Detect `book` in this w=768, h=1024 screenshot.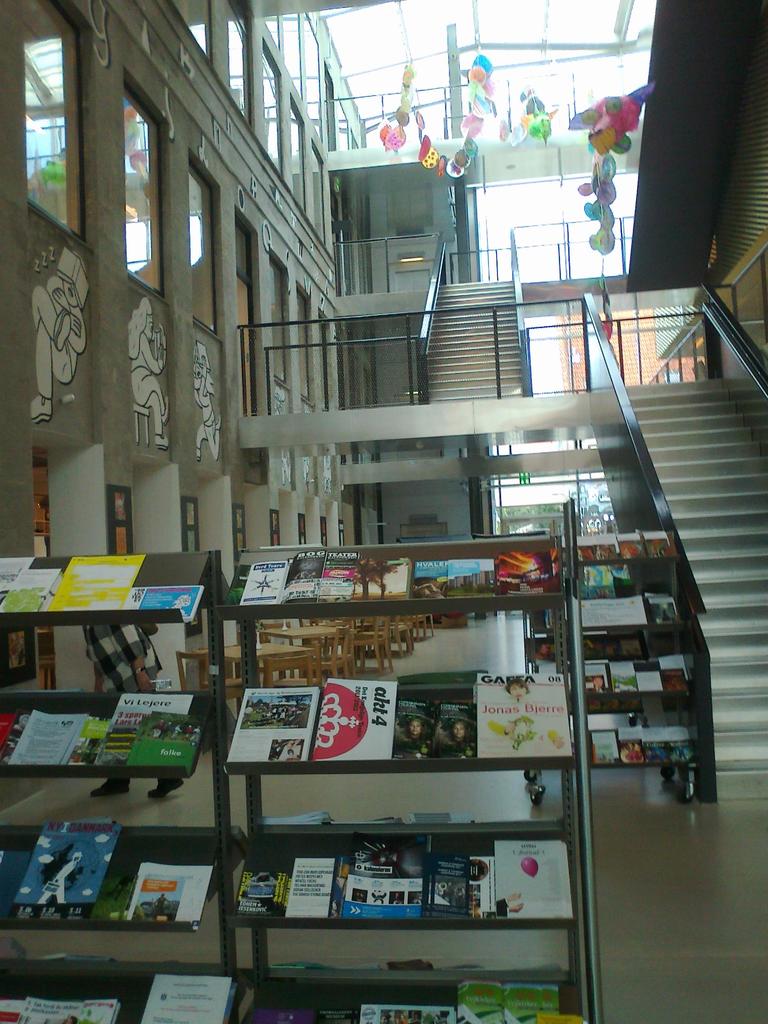
Detection: detection(443, 555, 499, 597).
